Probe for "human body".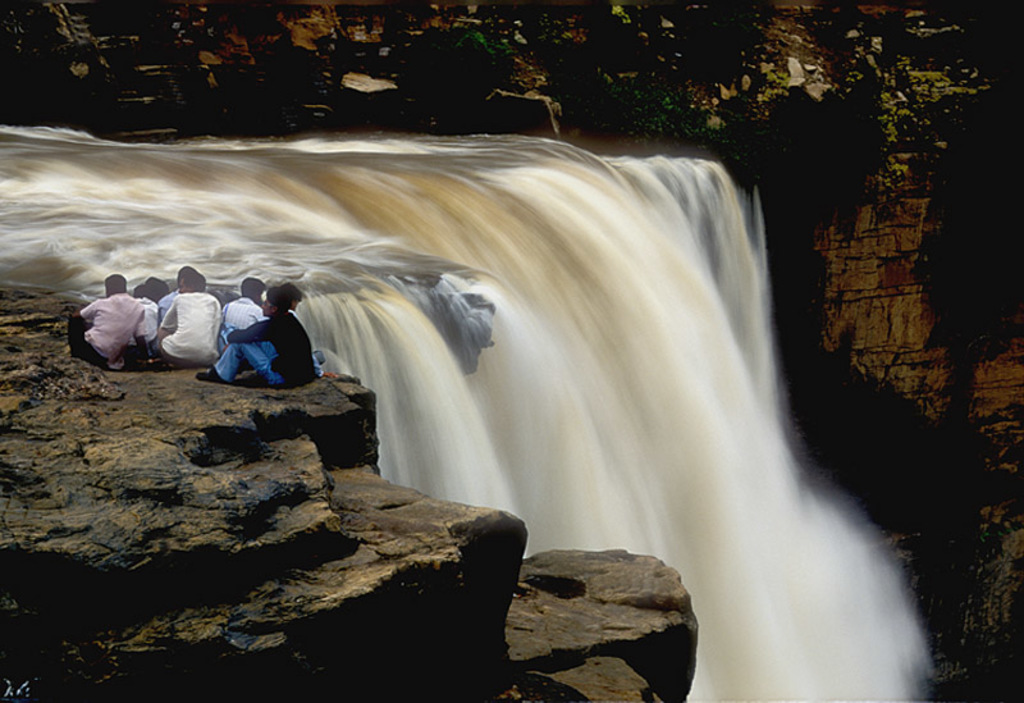
Probe result: box=[64, 277, 164, 362].
